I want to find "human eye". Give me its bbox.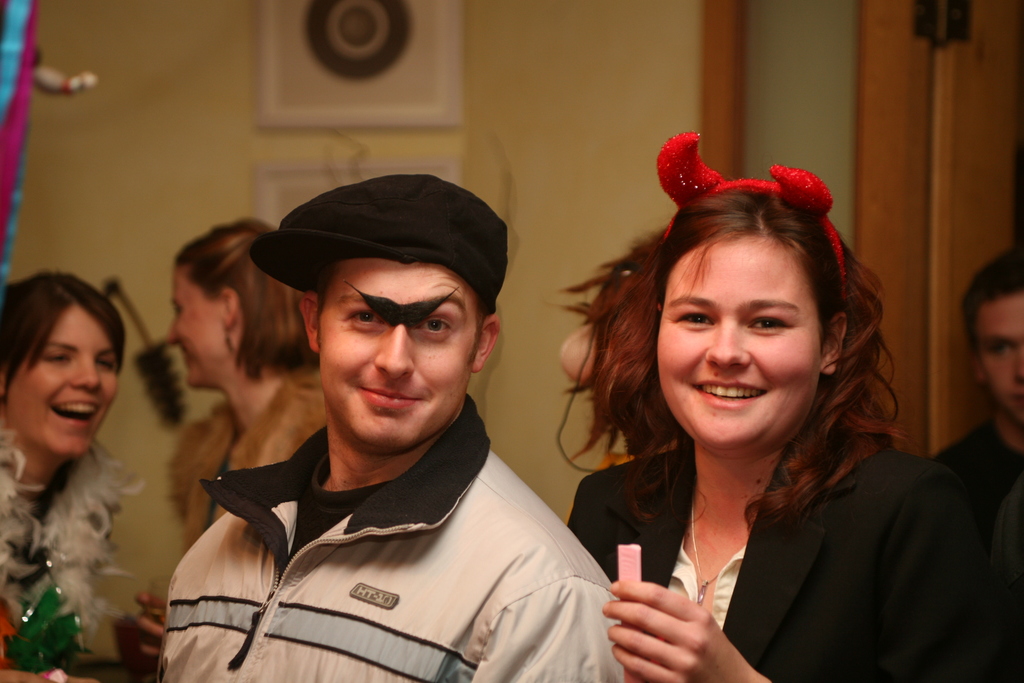
665/308/717/332.
